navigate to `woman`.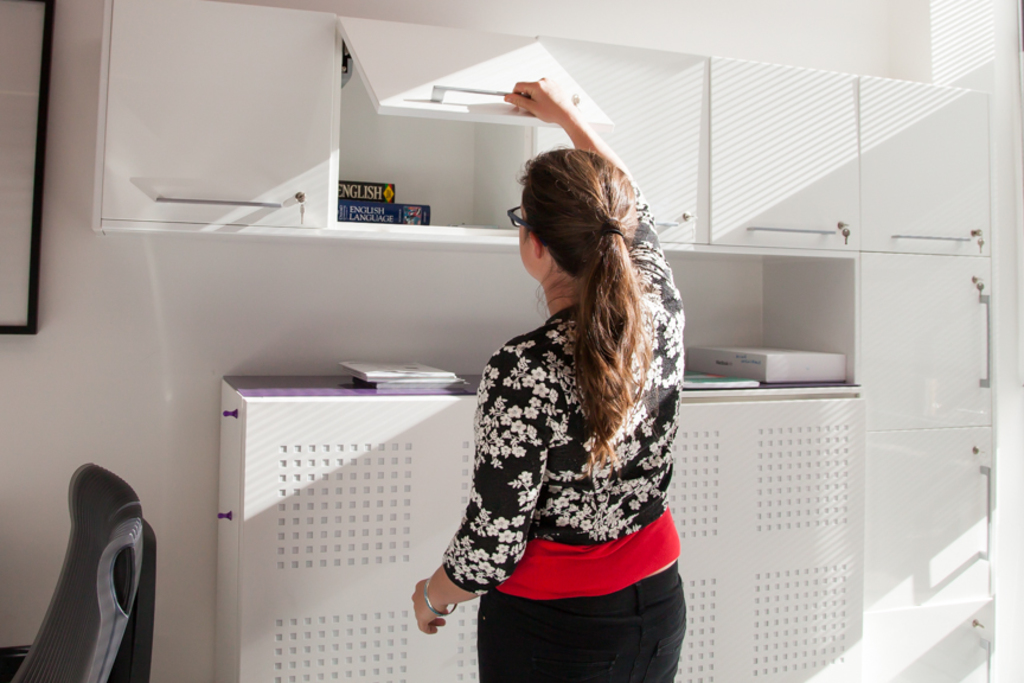
Navigation target: [434, 113, 703, 682].
